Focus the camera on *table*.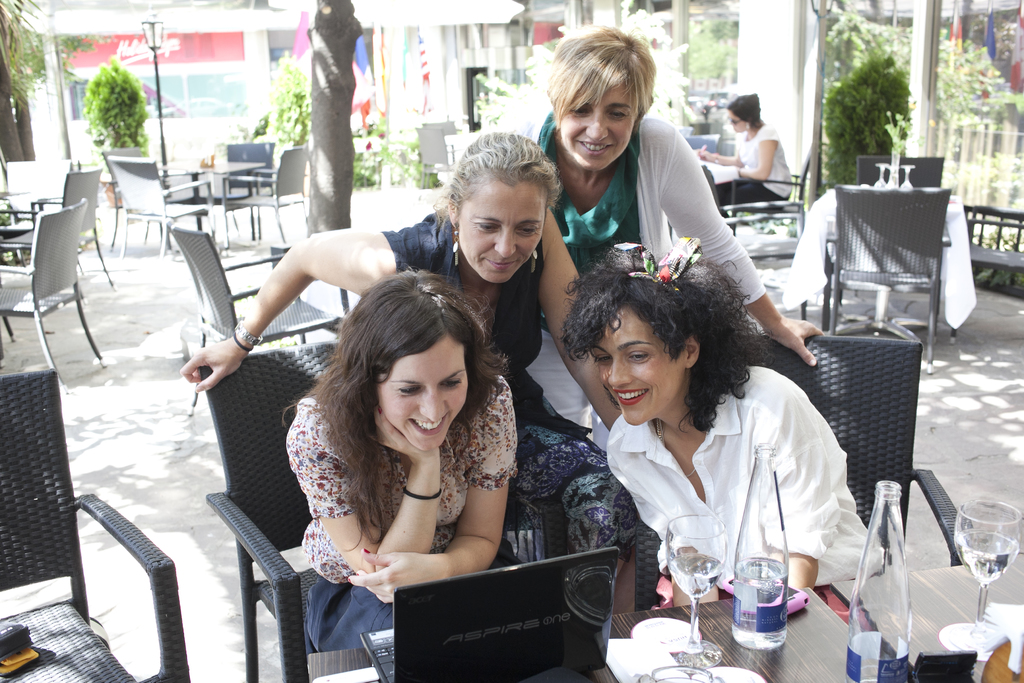
Focus region: x1=155, y1=163, x2=262, y2=261.
